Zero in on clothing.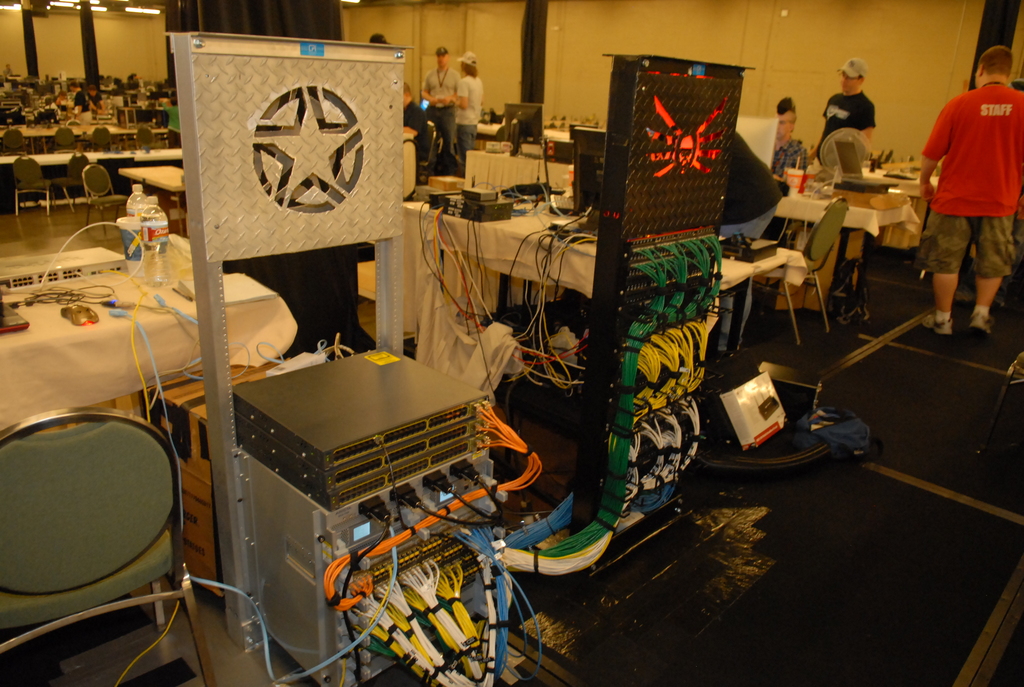
Zeroed in: 65, 81, 96, 118.
